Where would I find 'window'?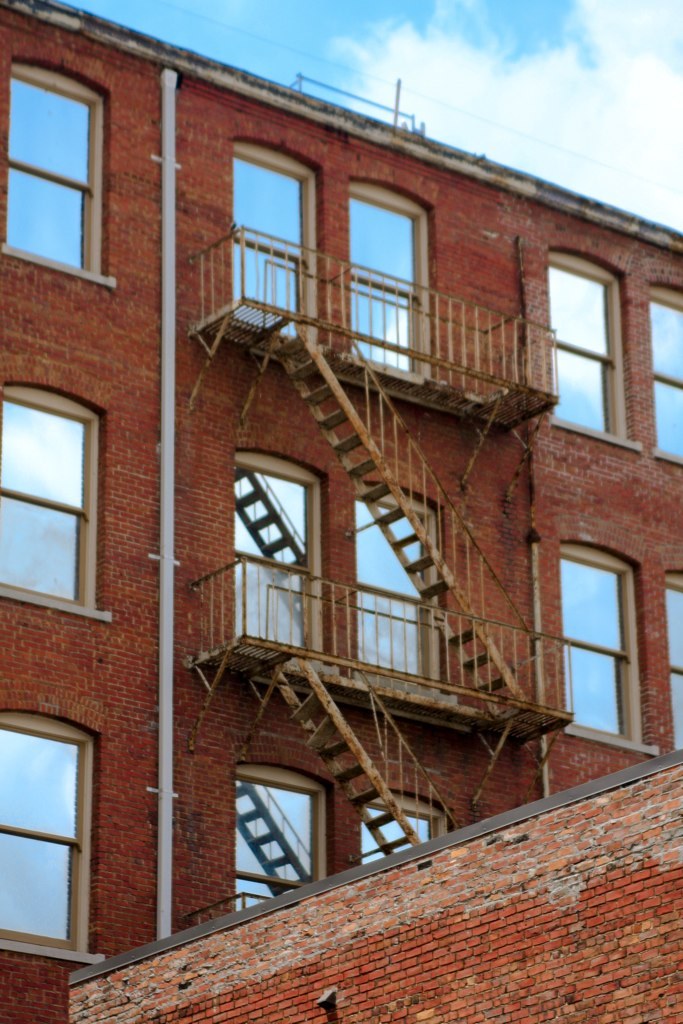
At 0,706,101,944.
